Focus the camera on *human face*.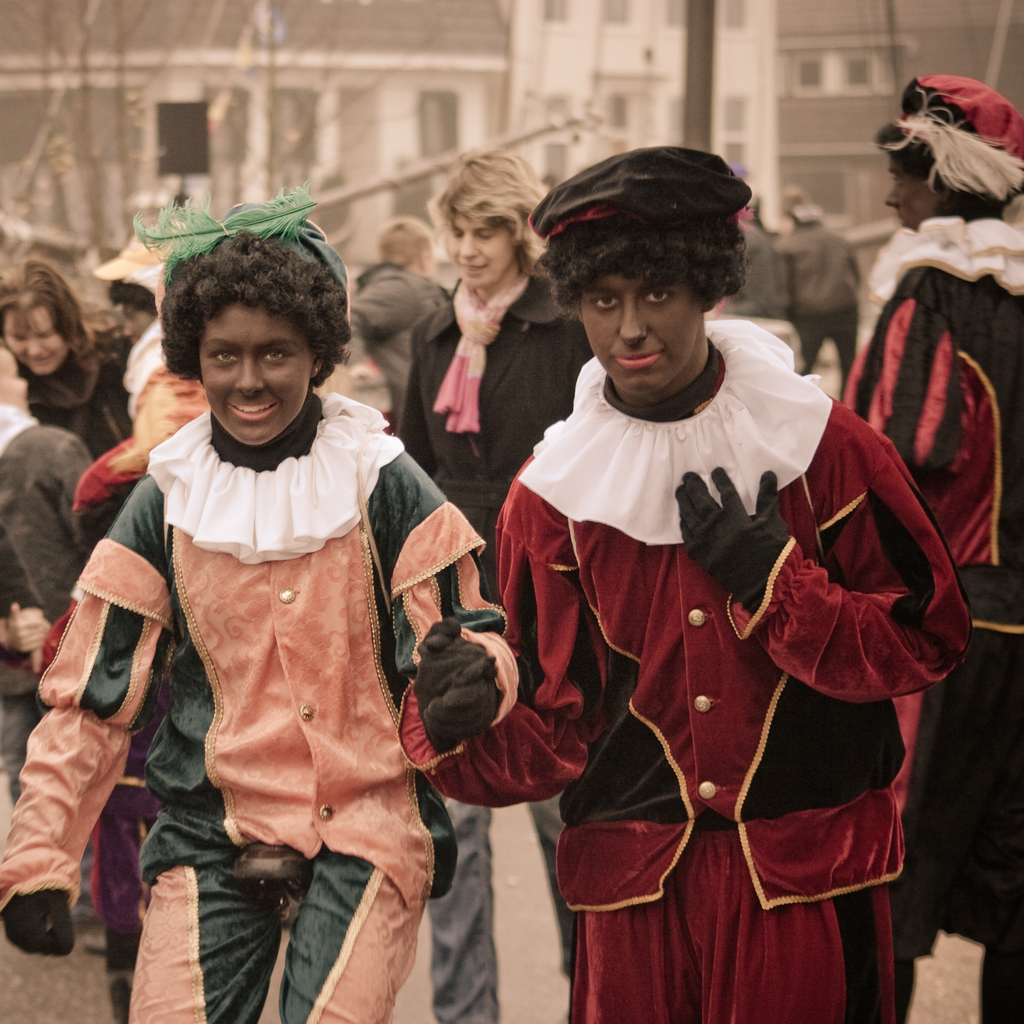
Focus region: 197:301:314:444.
